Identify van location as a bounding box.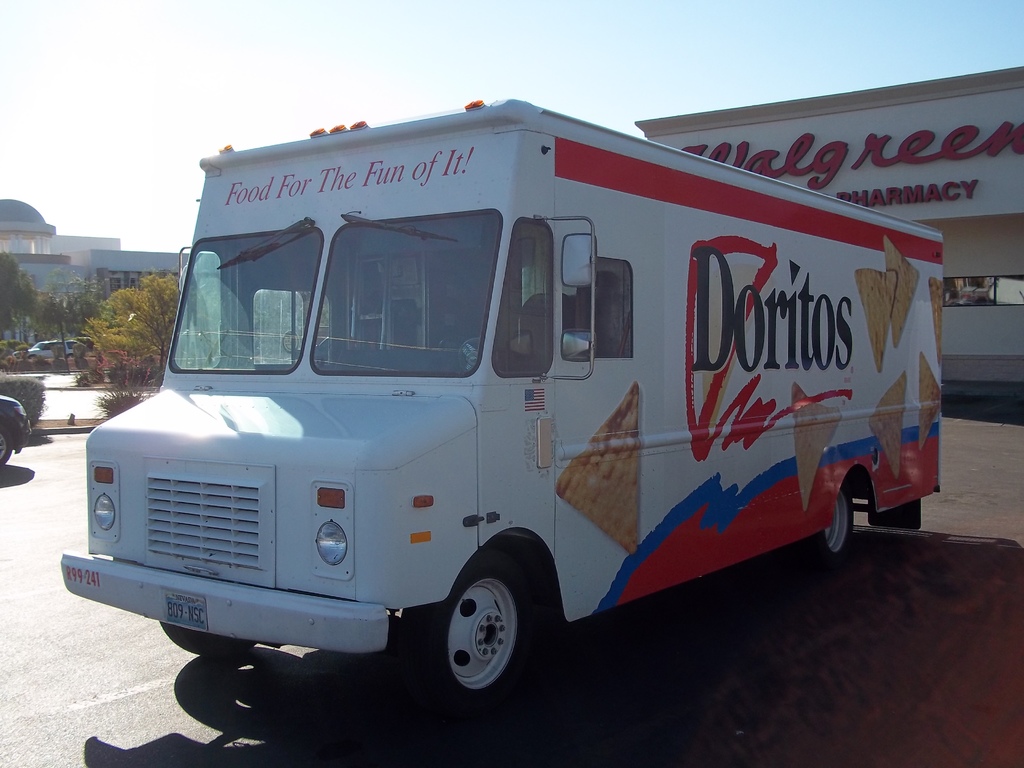
box=[60, 97, 942, 721].
